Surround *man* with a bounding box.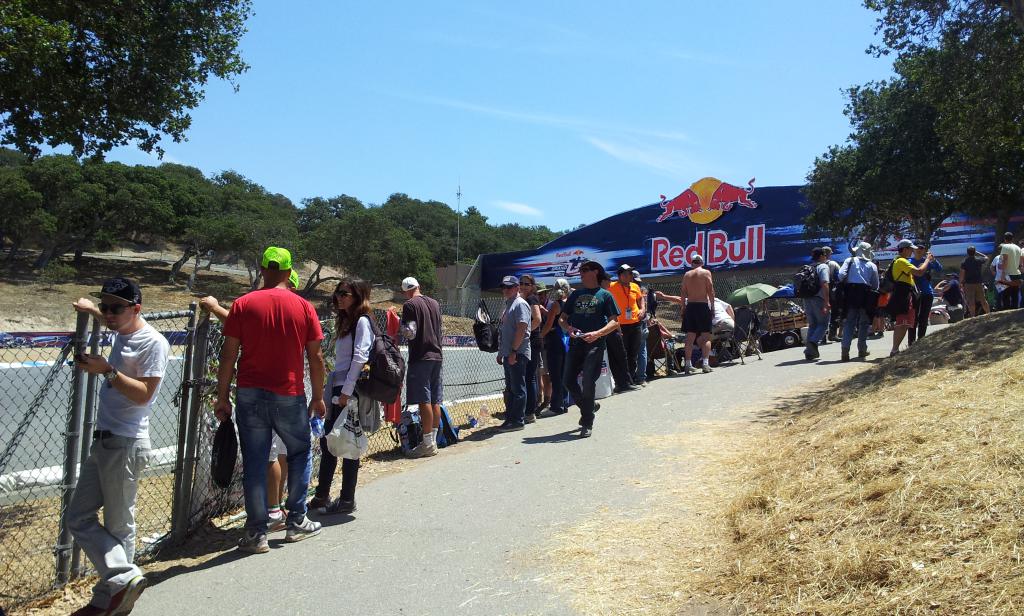
BBox(559, 259, 620, 441).
